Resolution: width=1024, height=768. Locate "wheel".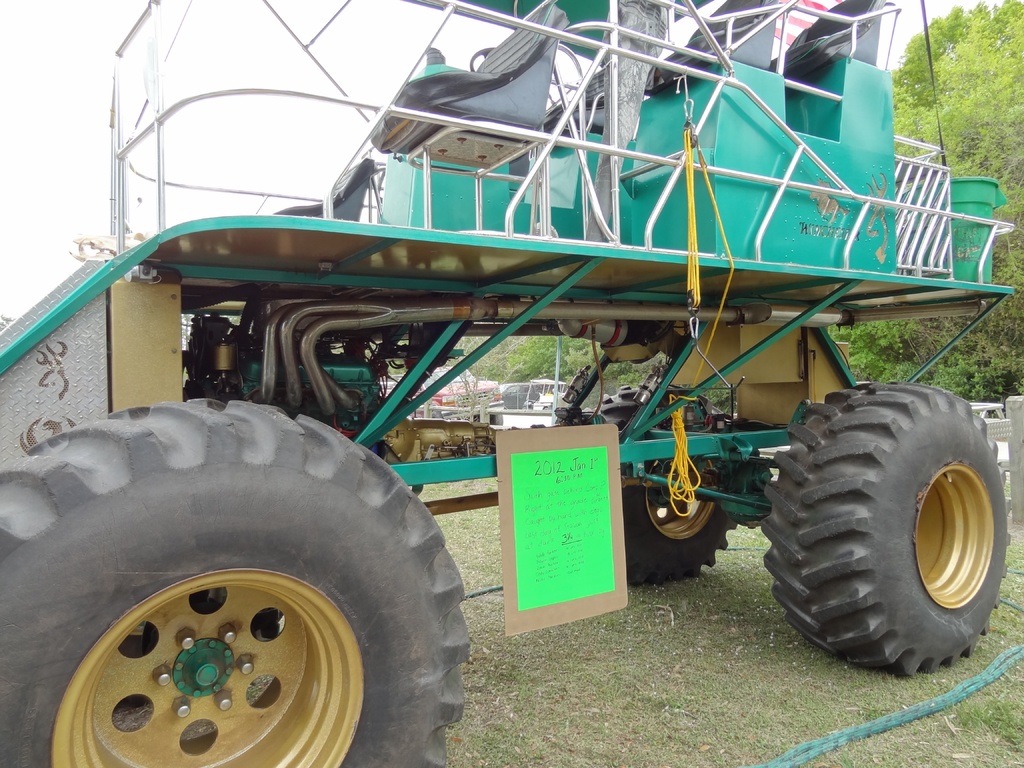
crop(17, 412, 466, 763).
